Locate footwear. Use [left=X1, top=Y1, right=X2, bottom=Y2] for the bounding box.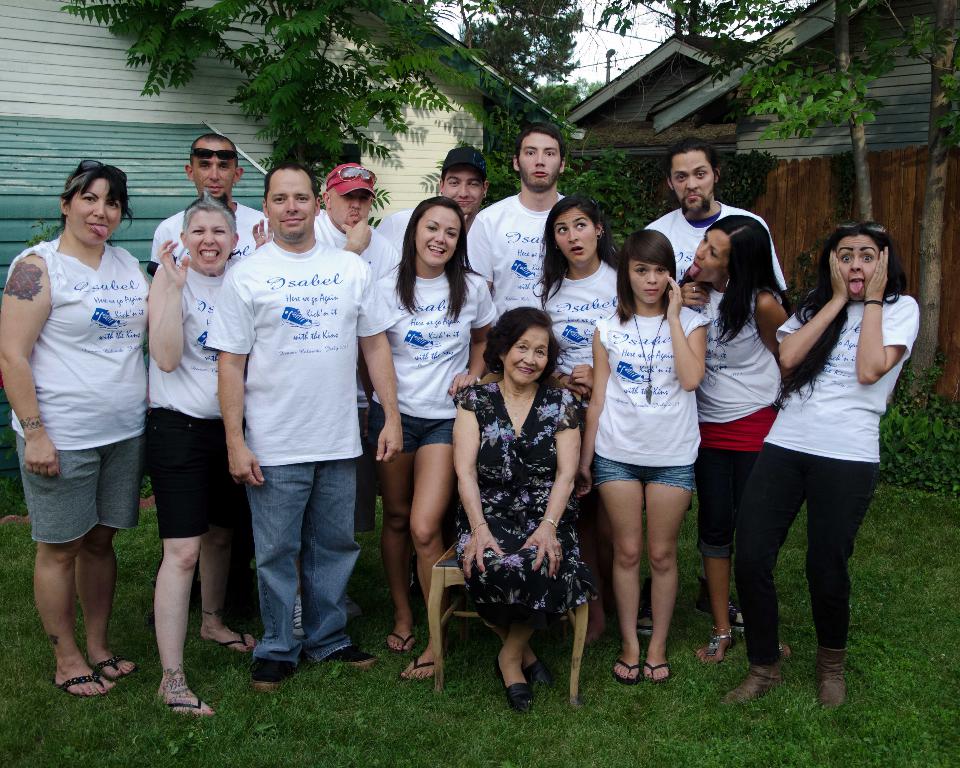
[left=524, top=657, right=548, bottom=703].
